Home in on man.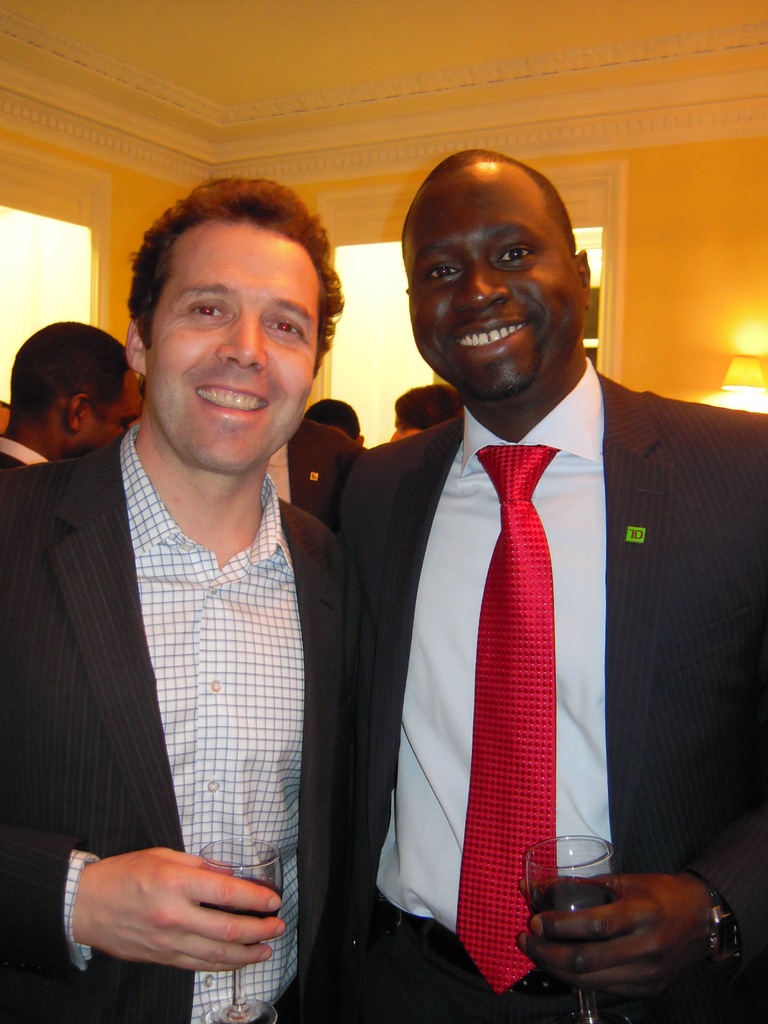
Homed in at rect(0, 176, 348, 1023).
